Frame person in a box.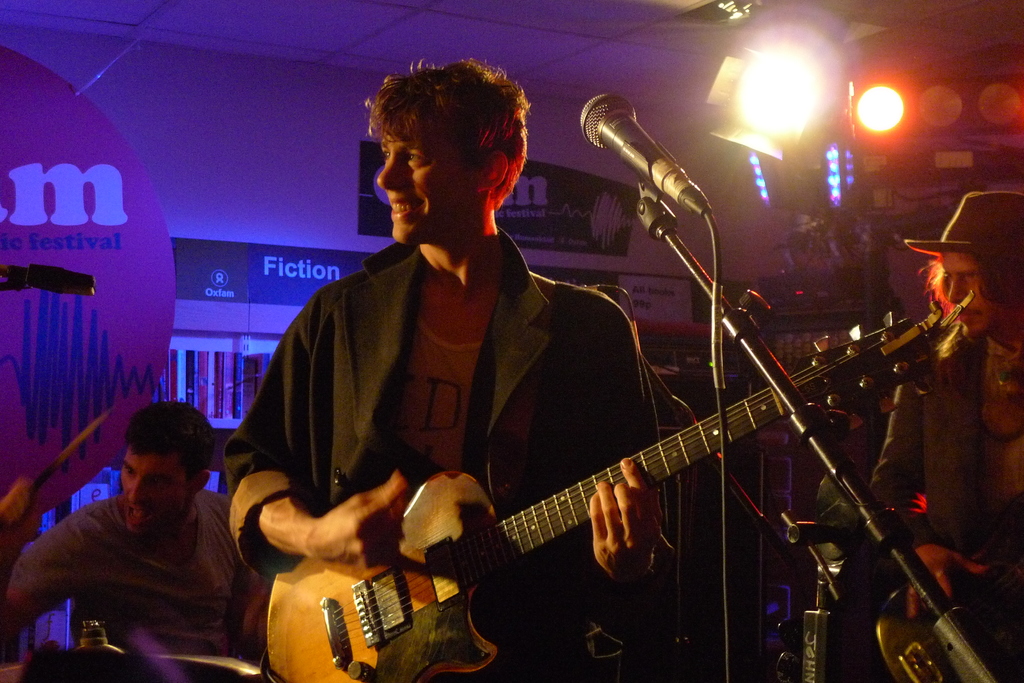
rect(867, 188, 1023, 682).
